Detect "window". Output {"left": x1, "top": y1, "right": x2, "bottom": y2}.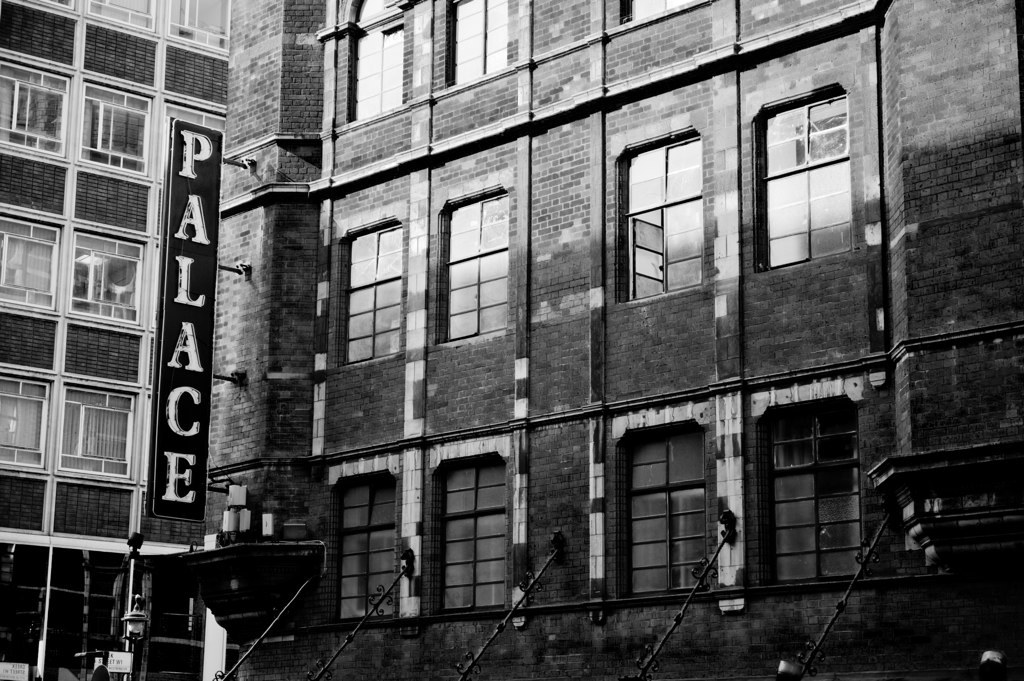
{"left": 352, "top": 0, "right": 401, "bottom": 116}.
